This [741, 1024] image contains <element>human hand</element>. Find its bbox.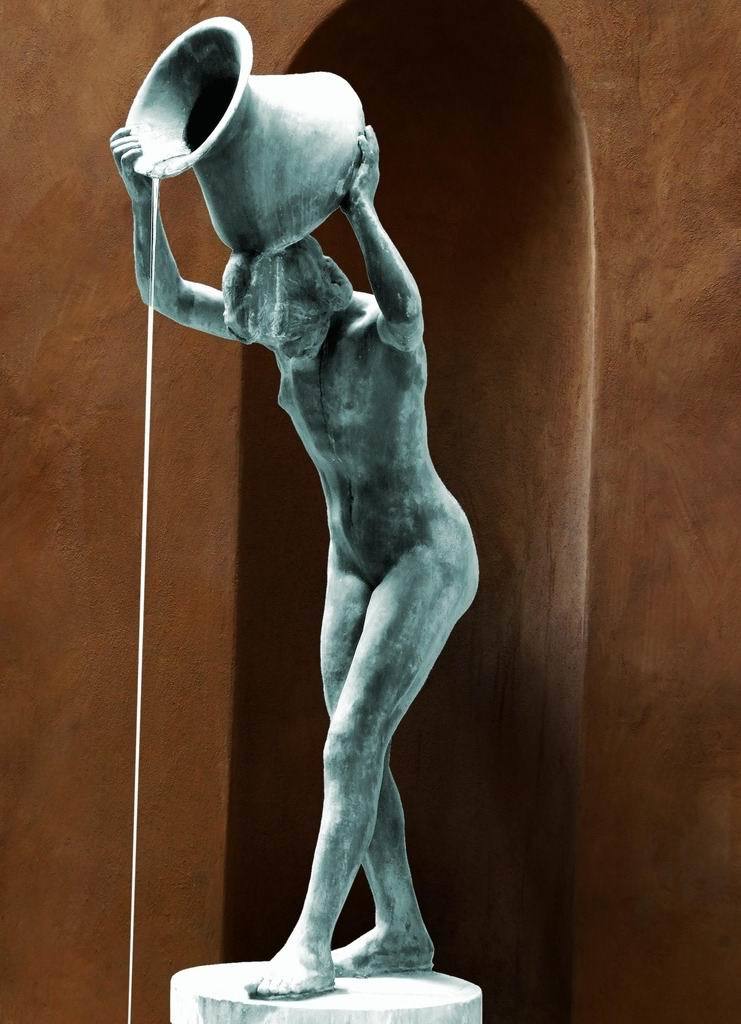
[110, 124, 156, 204].
